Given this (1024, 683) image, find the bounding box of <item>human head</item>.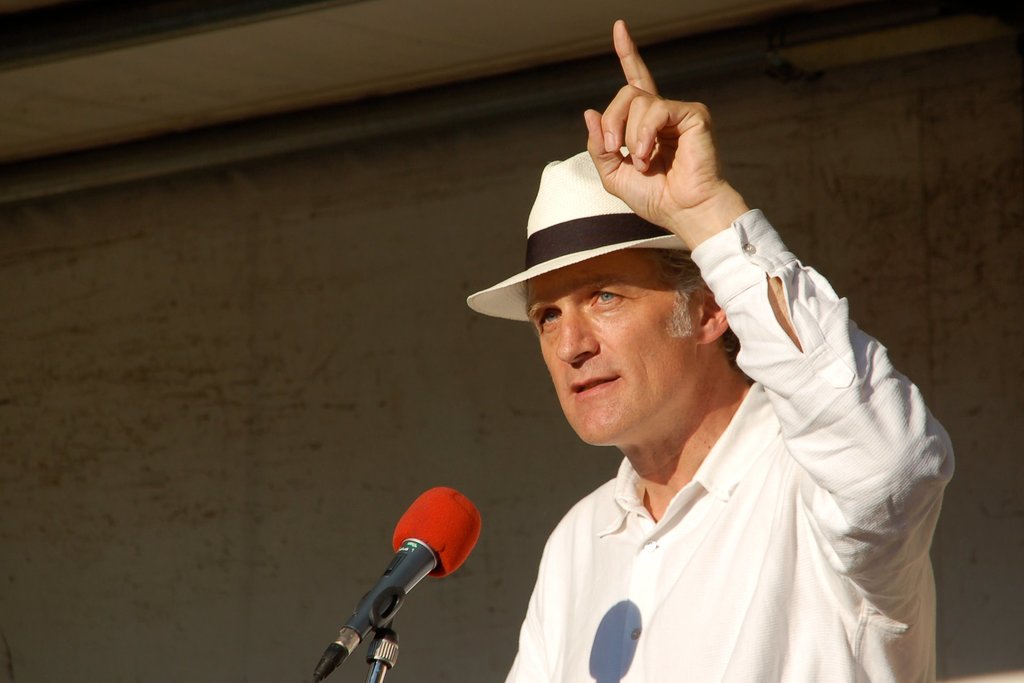
[left=505, top=208, right=729, bottom=442].
